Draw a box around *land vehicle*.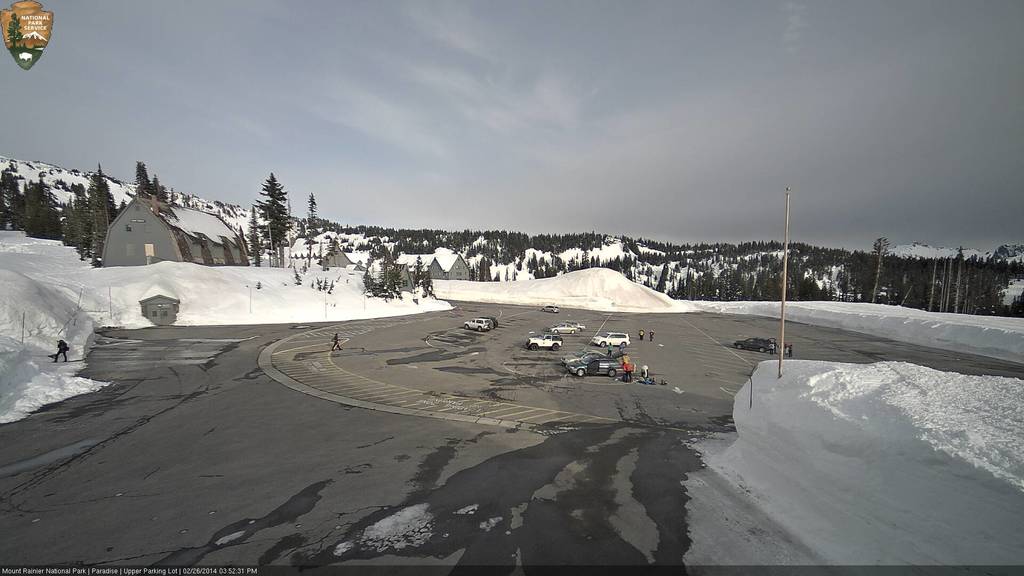
x1=729 y1=333 x2=776 y2=357.
